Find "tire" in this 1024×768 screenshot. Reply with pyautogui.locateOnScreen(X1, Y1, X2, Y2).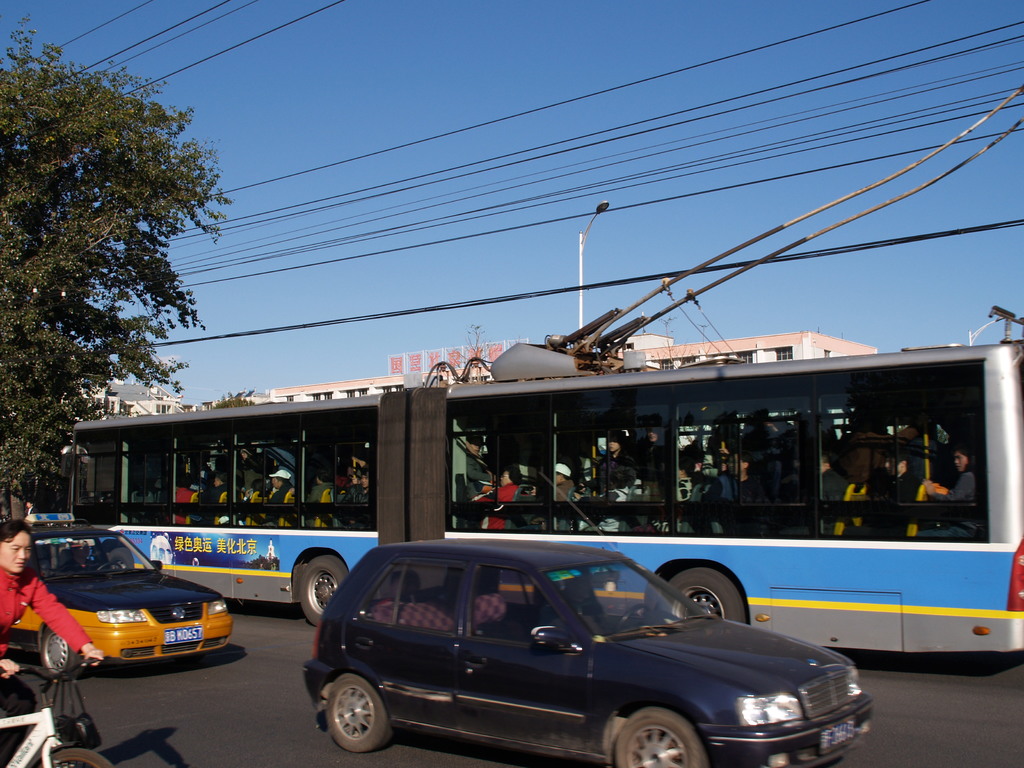
pyautogui.locateOnScreen(106, 544, 135, 572).
